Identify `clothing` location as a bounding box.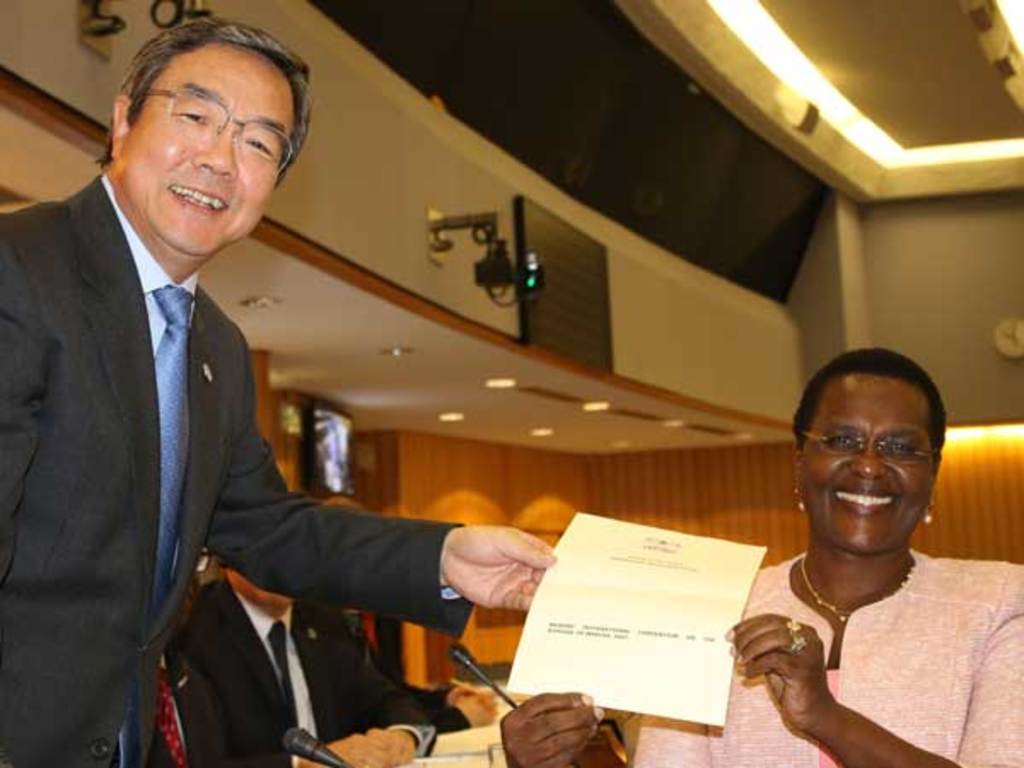
left=0, top=169, right=464, bottom=766.
